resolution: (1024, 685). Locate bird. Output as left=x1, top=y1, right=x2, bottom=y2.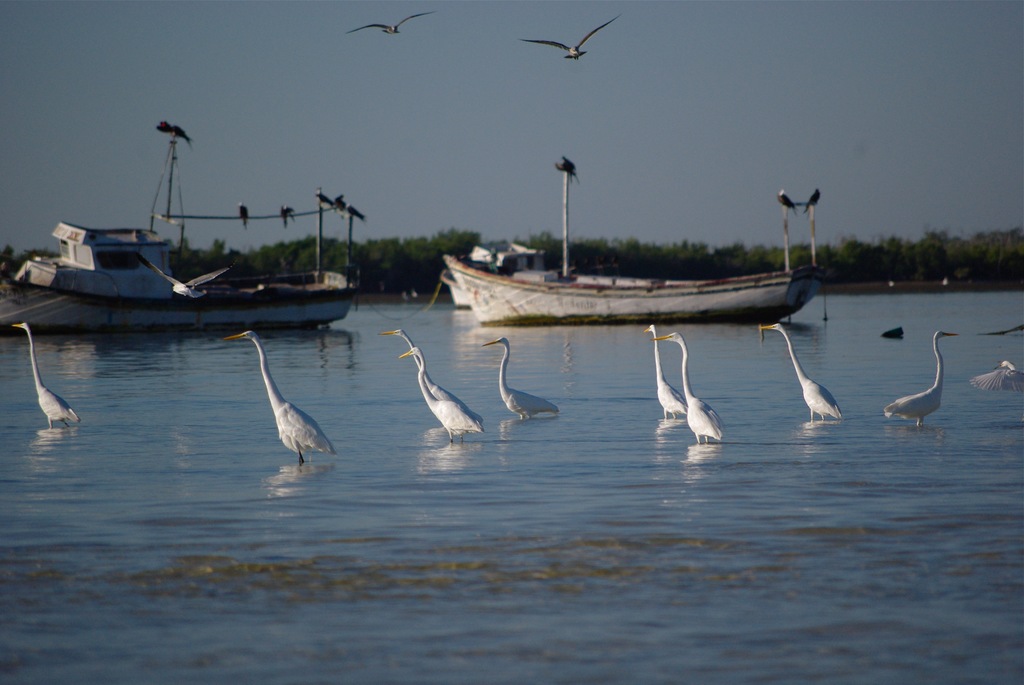
left=282, top=205, right=294, bottom=223.
